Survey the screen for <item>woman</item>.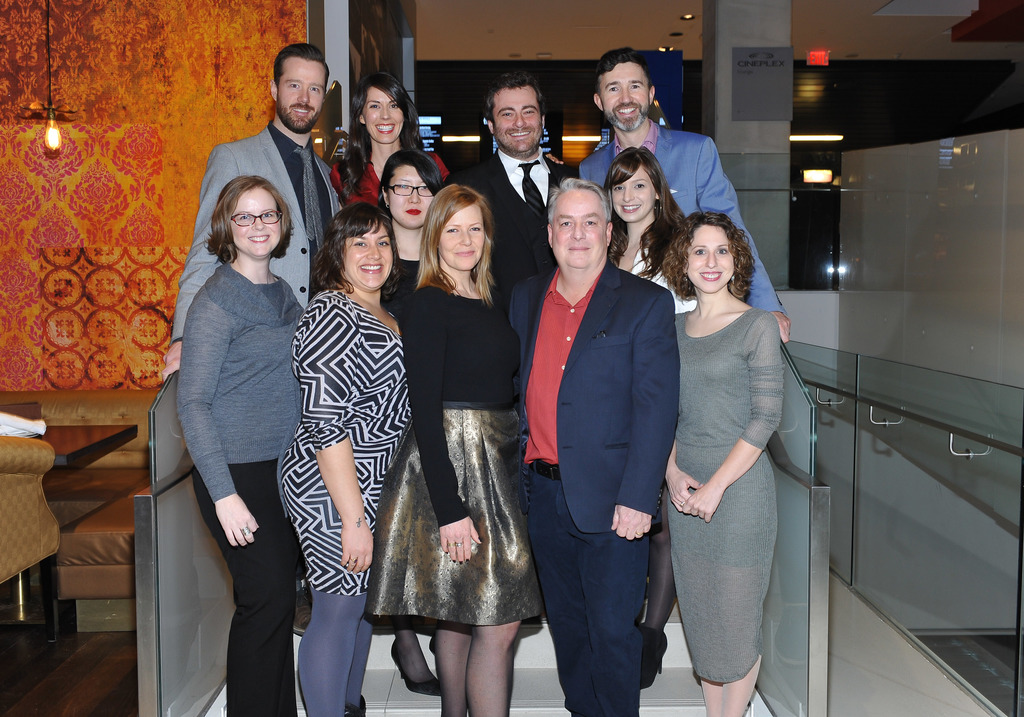
Survey found: crop(375, 145, 446, 695).
